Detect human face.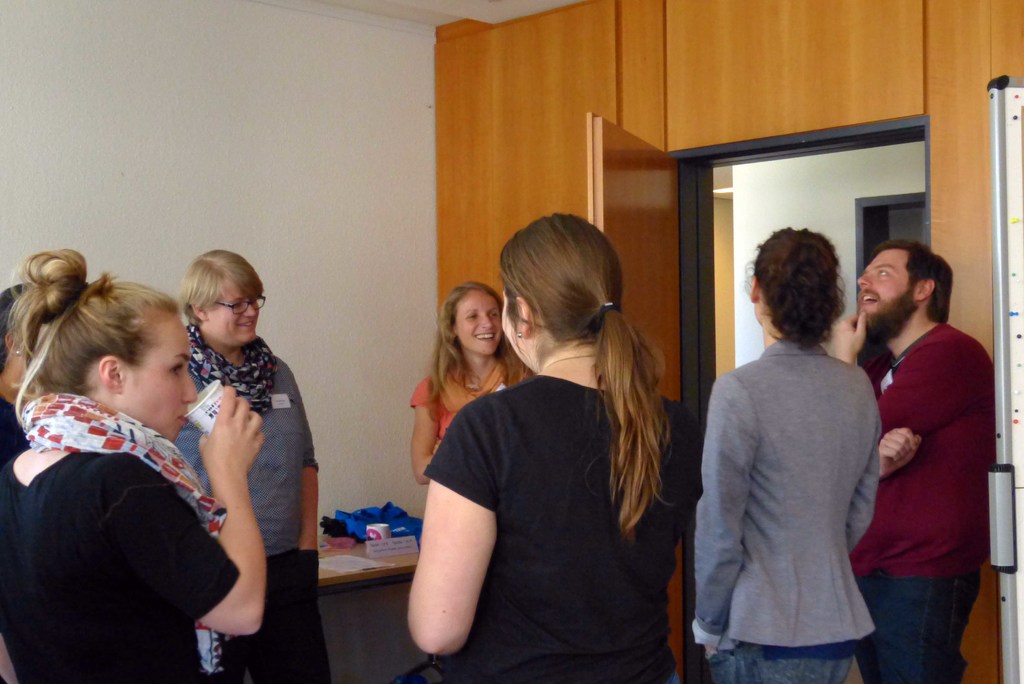
Detected at box=[115, 318, 203, 441].
